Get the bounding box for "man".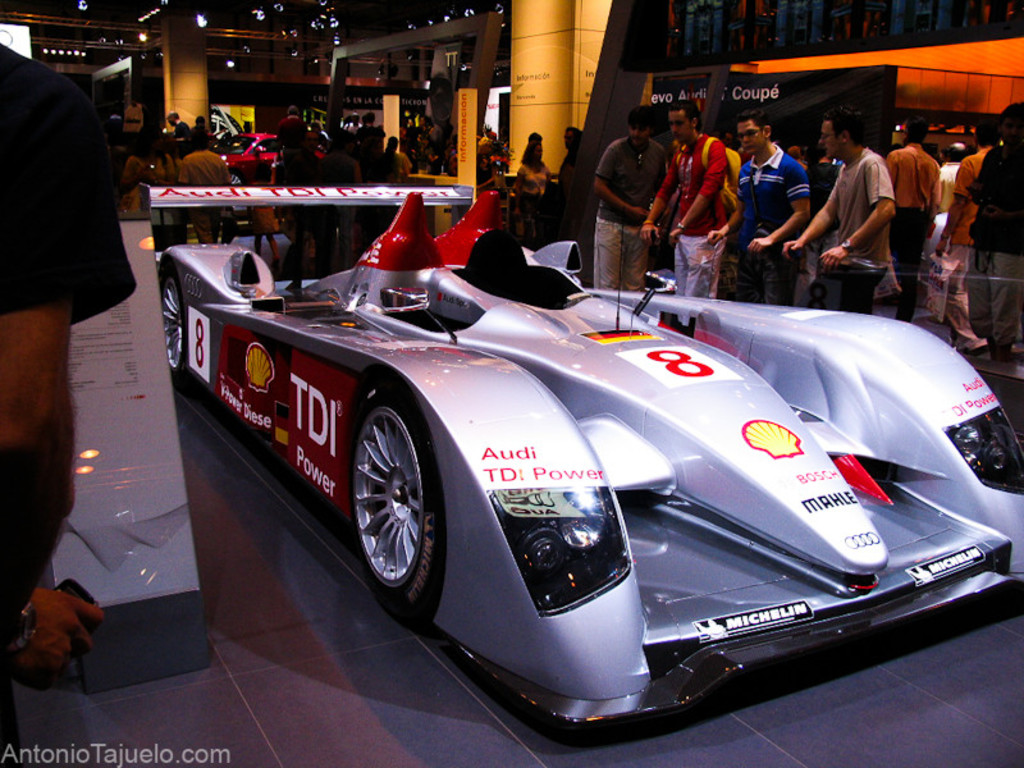
342:113:362:134.
